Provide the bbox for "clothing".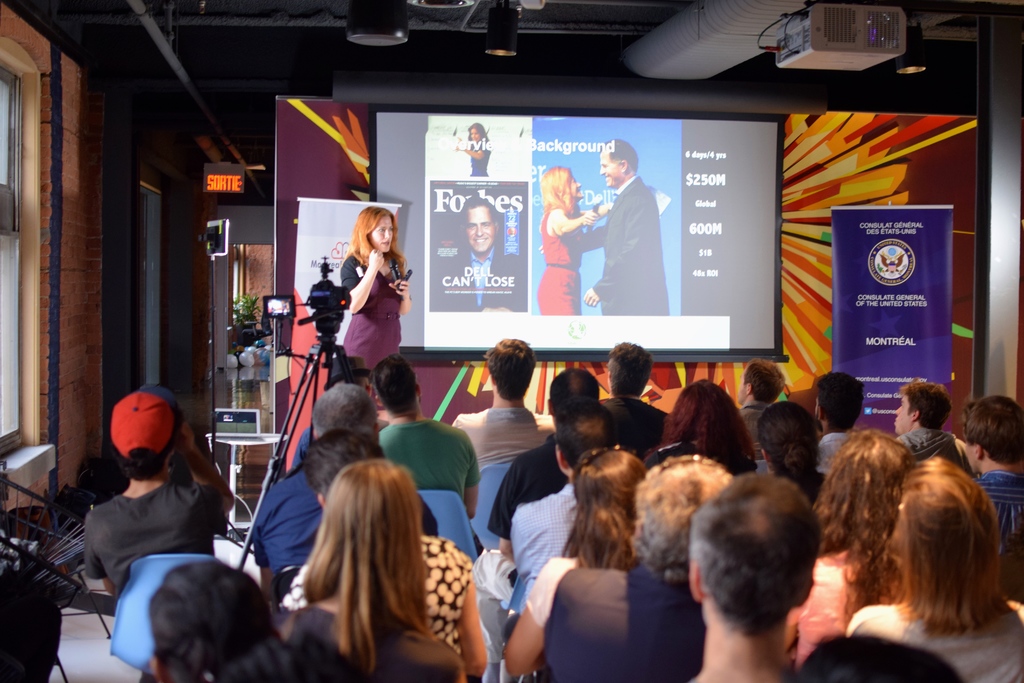
375 418 479 498.
